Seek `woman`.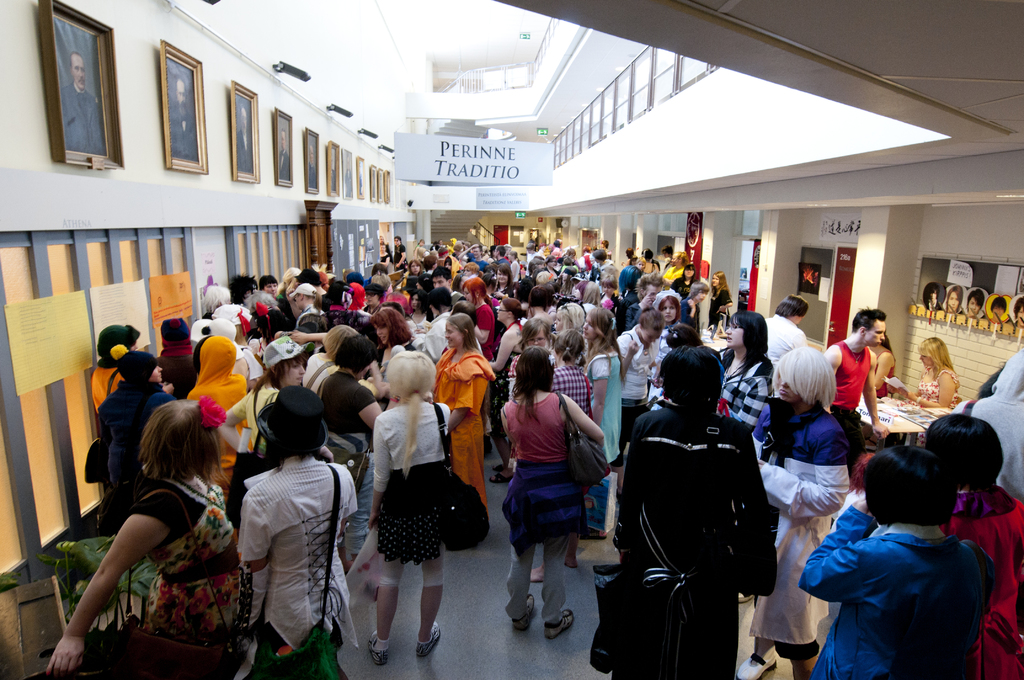
pyautogui.locateOnScreen(591, 247, 618, 276).
